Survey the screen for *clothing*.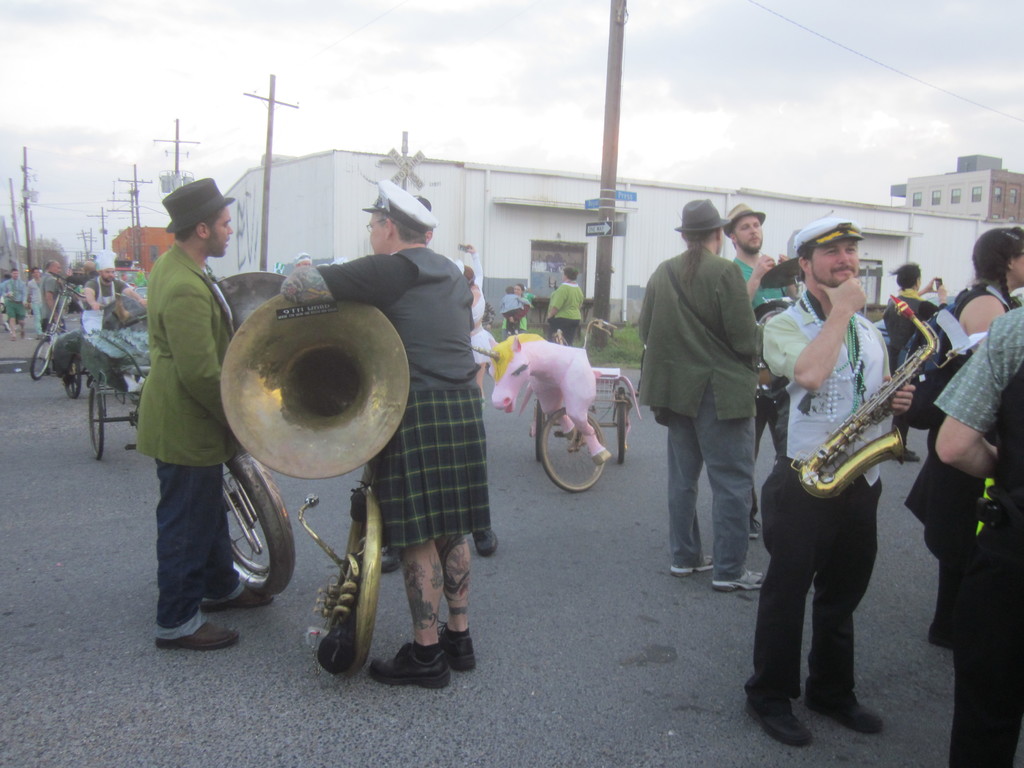
Survey found: (x1=134, y1=241, x2=239, y2=632).
